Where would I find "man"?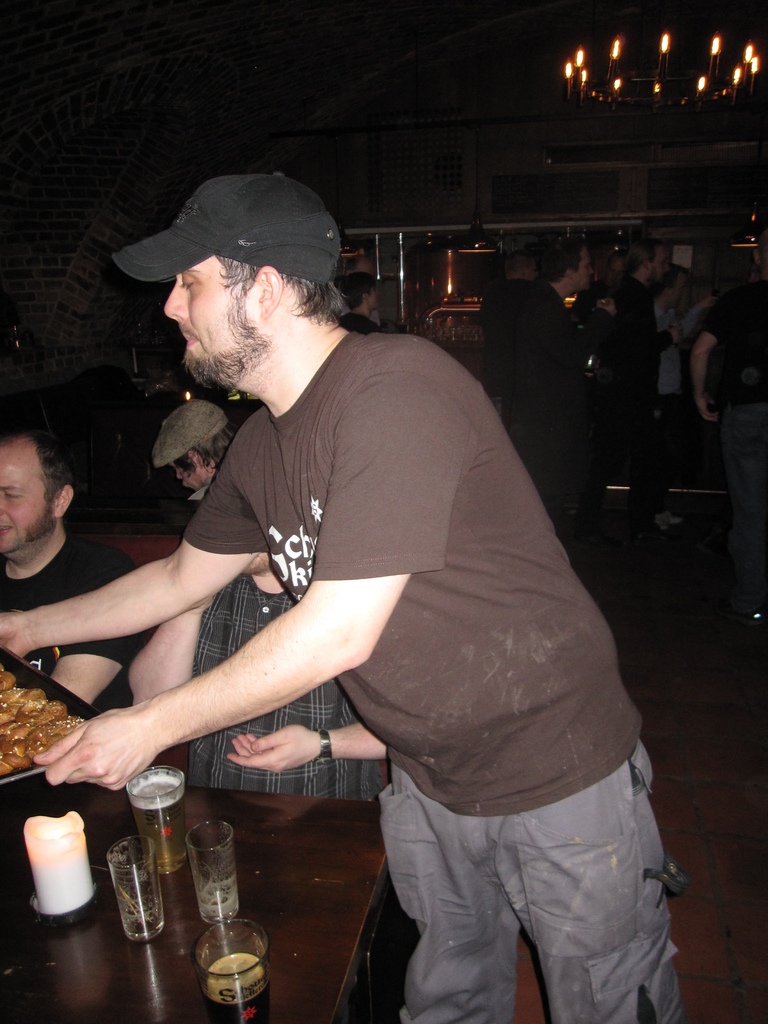
At x1=603, y1=235, x2=685, y2=538.
